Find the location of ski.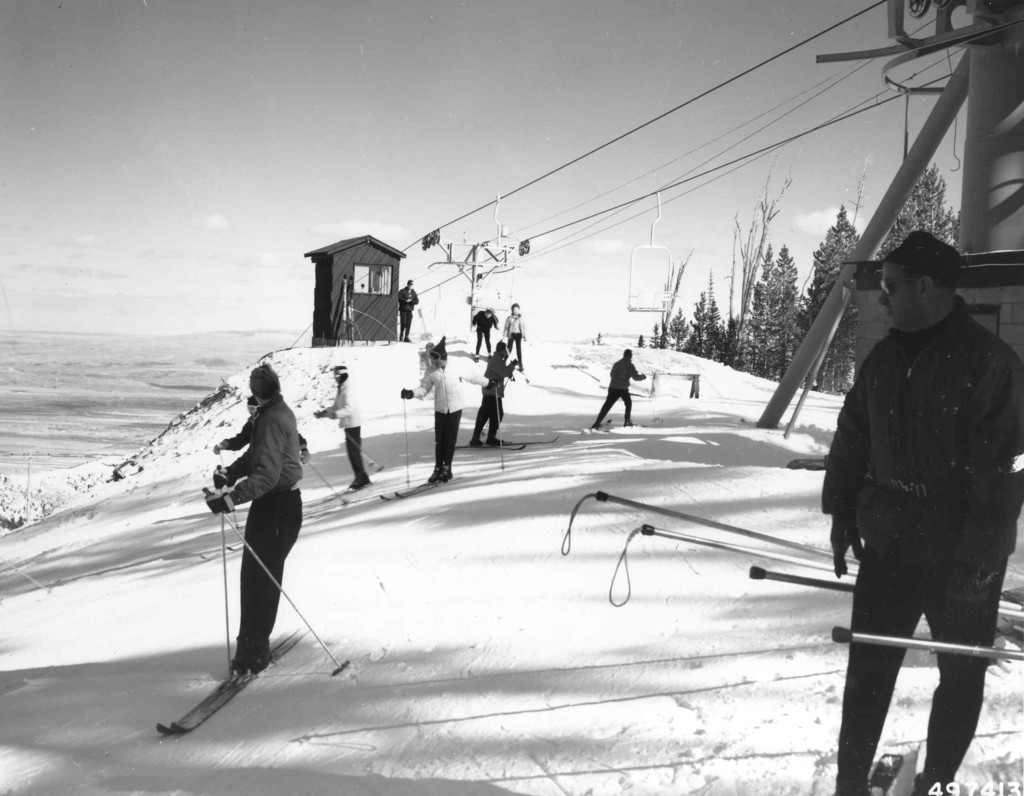
Location: pyautogui.locateOnScreen(497, 433, 558, 442).
